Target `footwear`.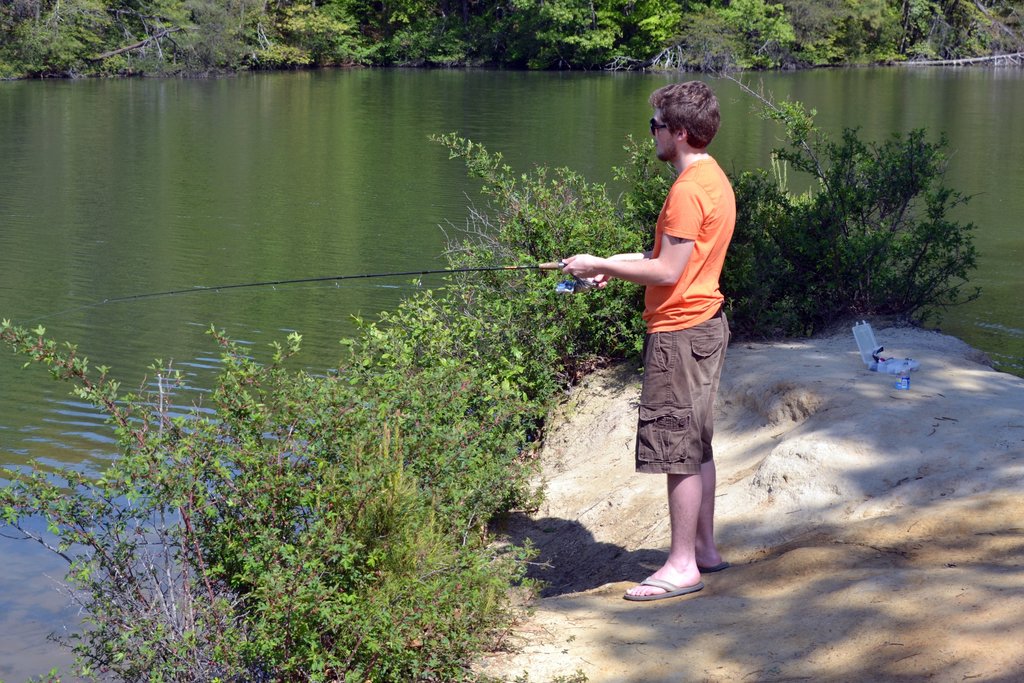
Target region: [x1=637, y1=546, x2=728, y2=576].
